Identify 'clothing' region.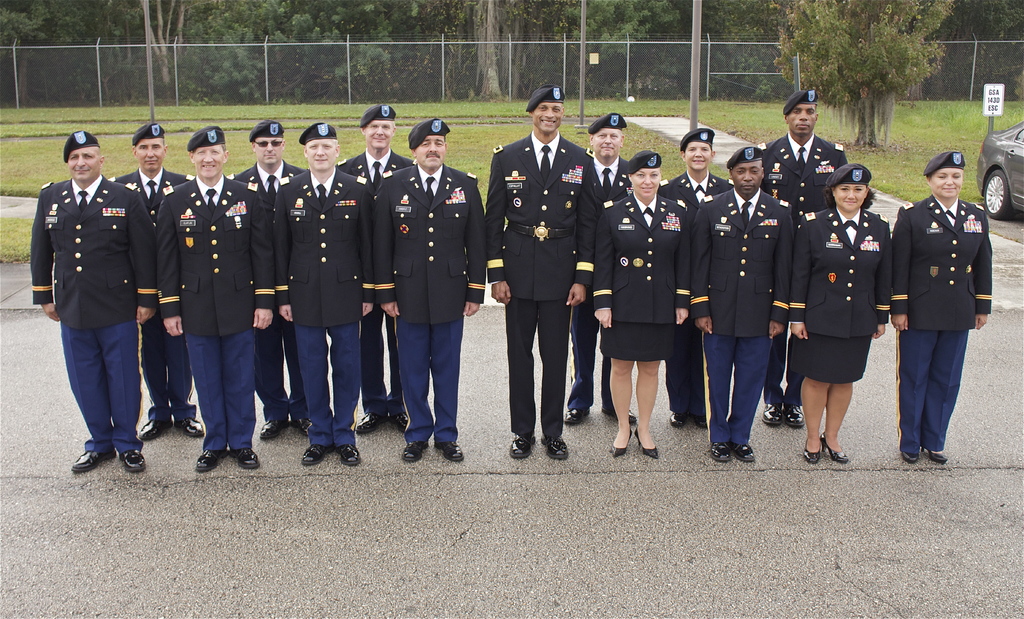
Region: region(332, 148, 413, 413).
